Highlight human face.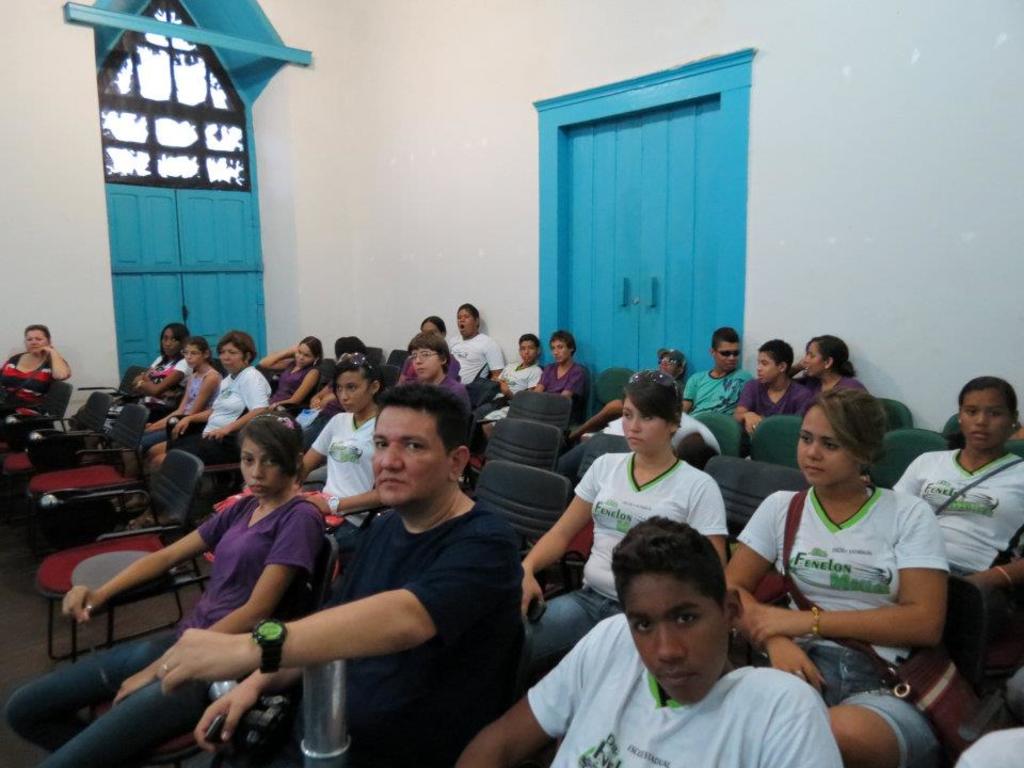
Highlighted region: {"x1": 624, "y1": 576, "x2": 726, "y2": 703}.
